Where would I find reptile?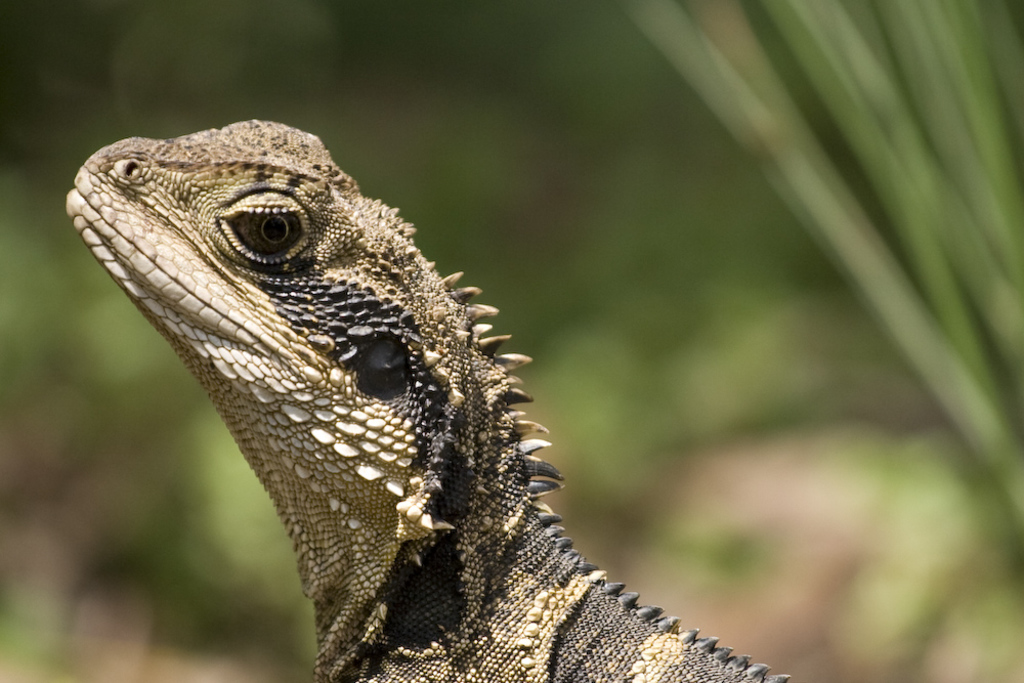
At box=[61, 115, 790, 682].
